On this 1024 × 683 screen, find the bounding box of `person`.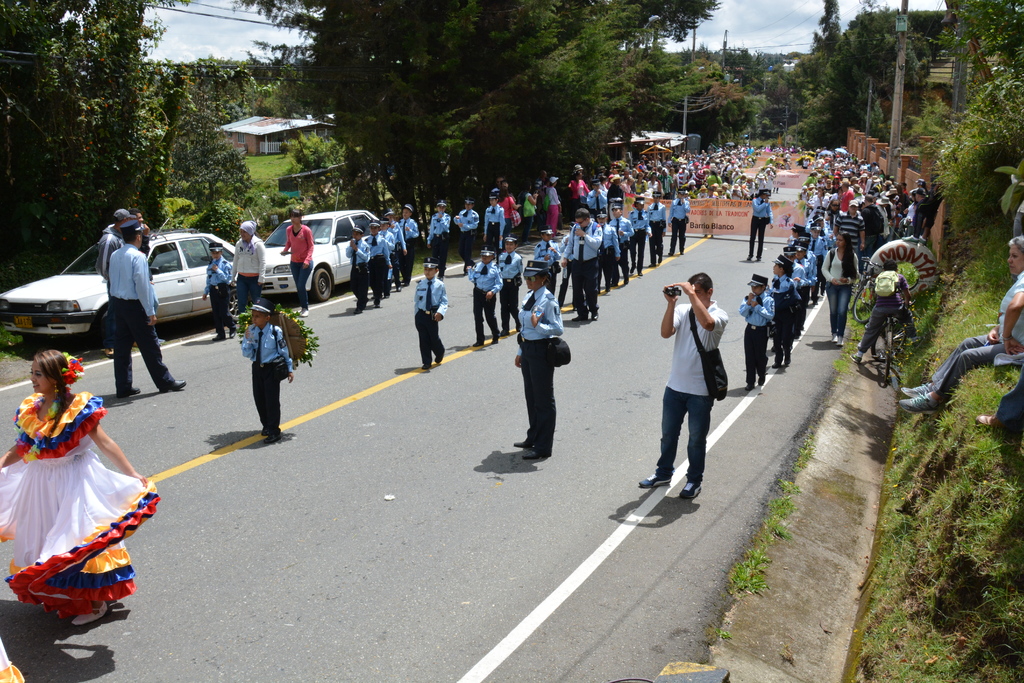
Bounding box: [514, 252, 566, 451].
